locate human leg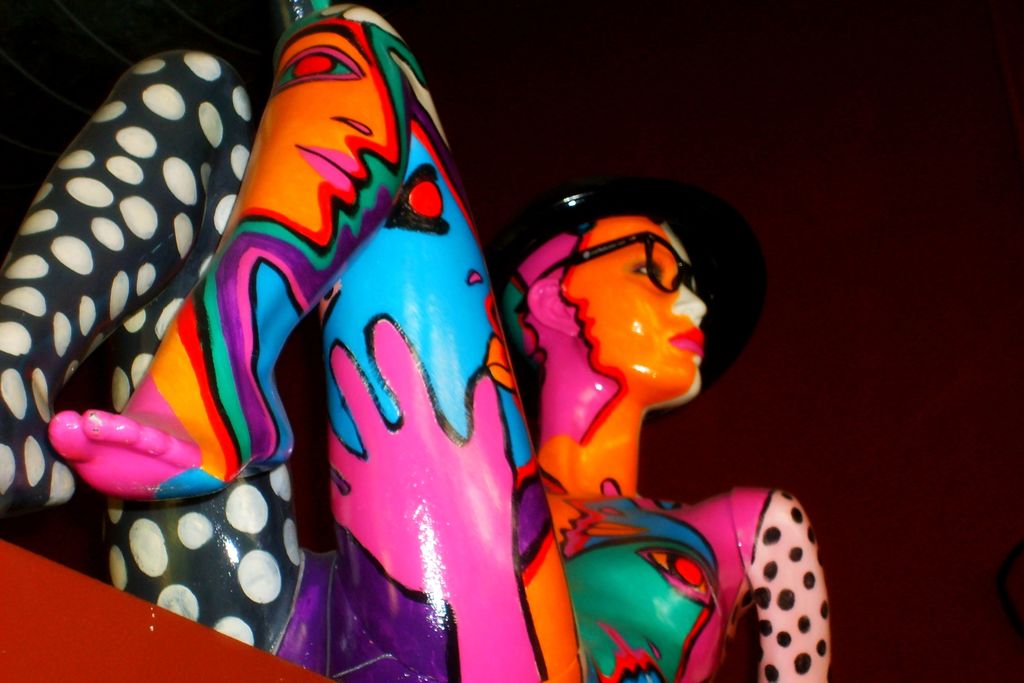
<bbox>0, 46, 296, 645</bbox>
